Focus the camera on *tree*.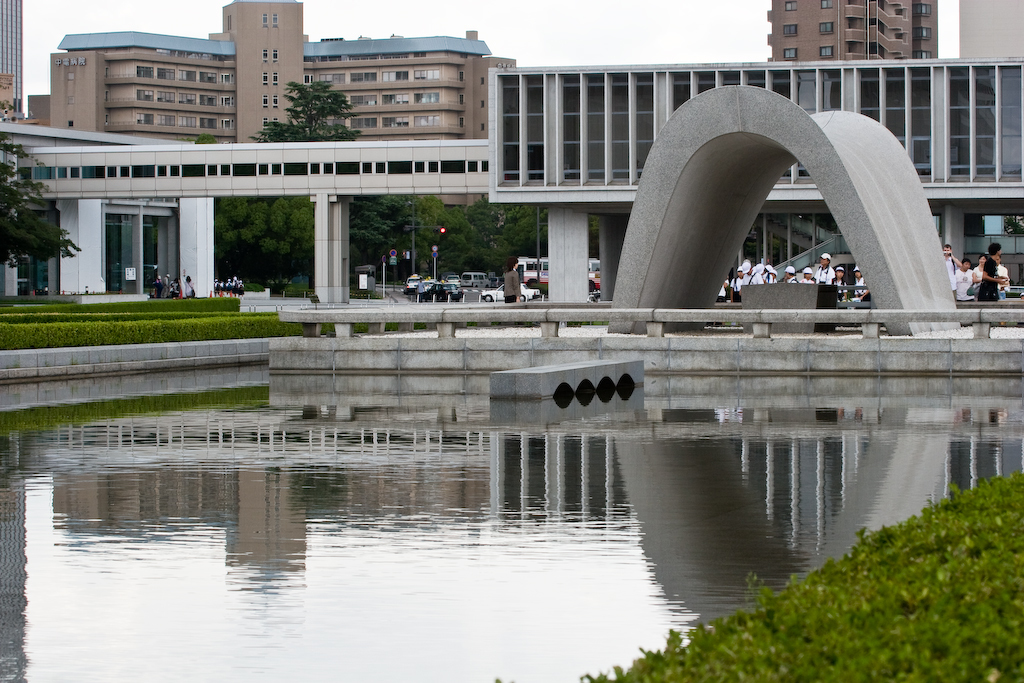
Focus region: box=[245, 79, 366, 142].
